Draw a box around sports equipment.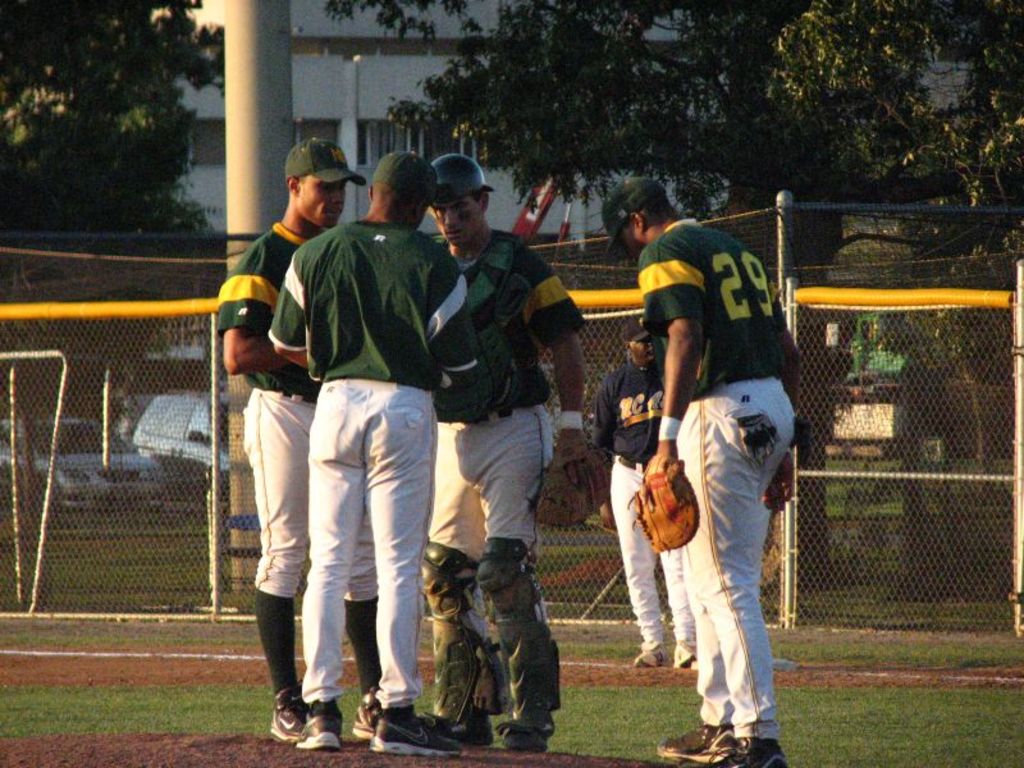
(705, 733, 787, 767).
